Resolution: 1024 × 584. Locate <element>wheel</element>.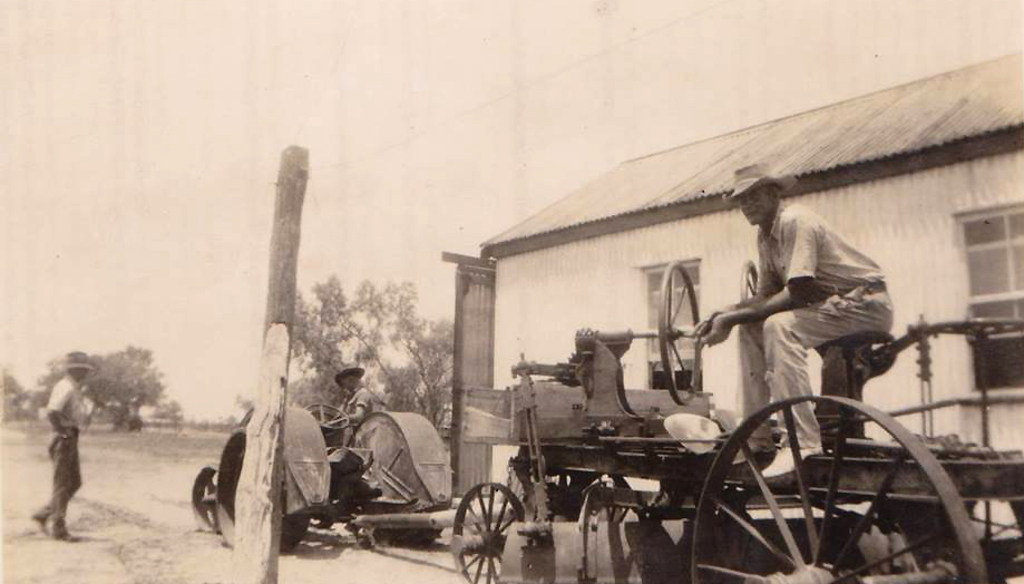
detection(193, 463, 217, 533).
